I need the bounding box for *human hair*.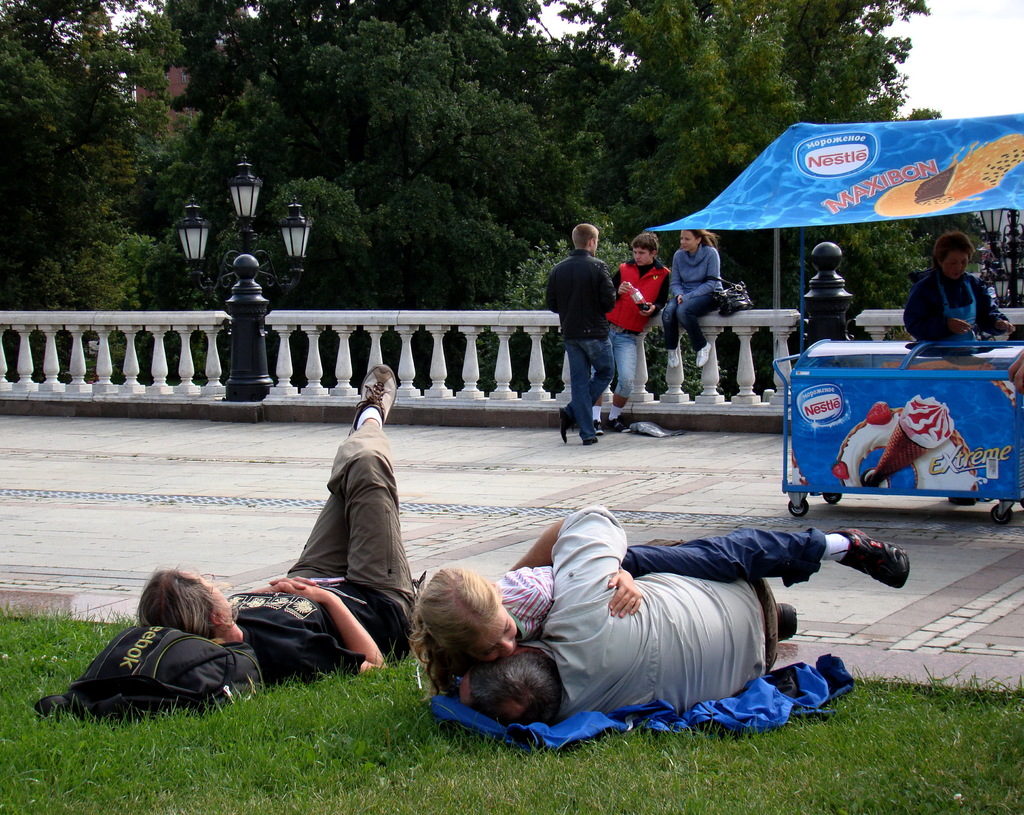
Here it is: bbox=(631, 230, 659, 260).
